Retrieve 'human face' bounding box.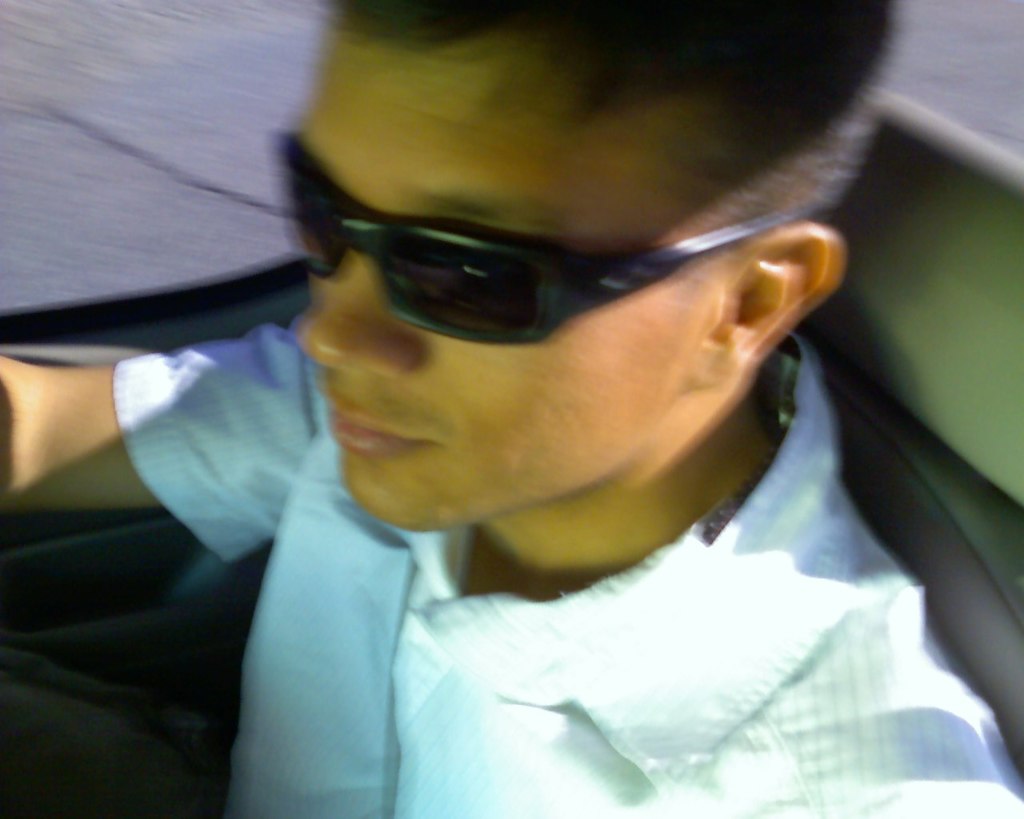
Bounding box: {"left": 290, "top": 19, "right": 730, "bottom": 533}.
